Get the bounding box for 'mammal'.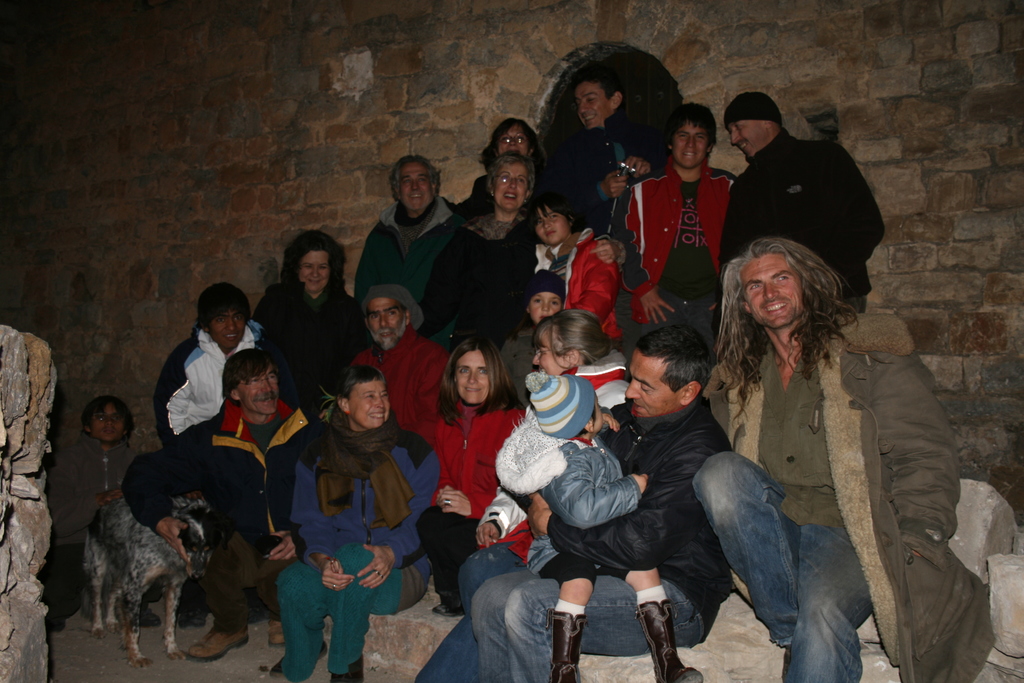
crop(541, 66, 664, 235).
